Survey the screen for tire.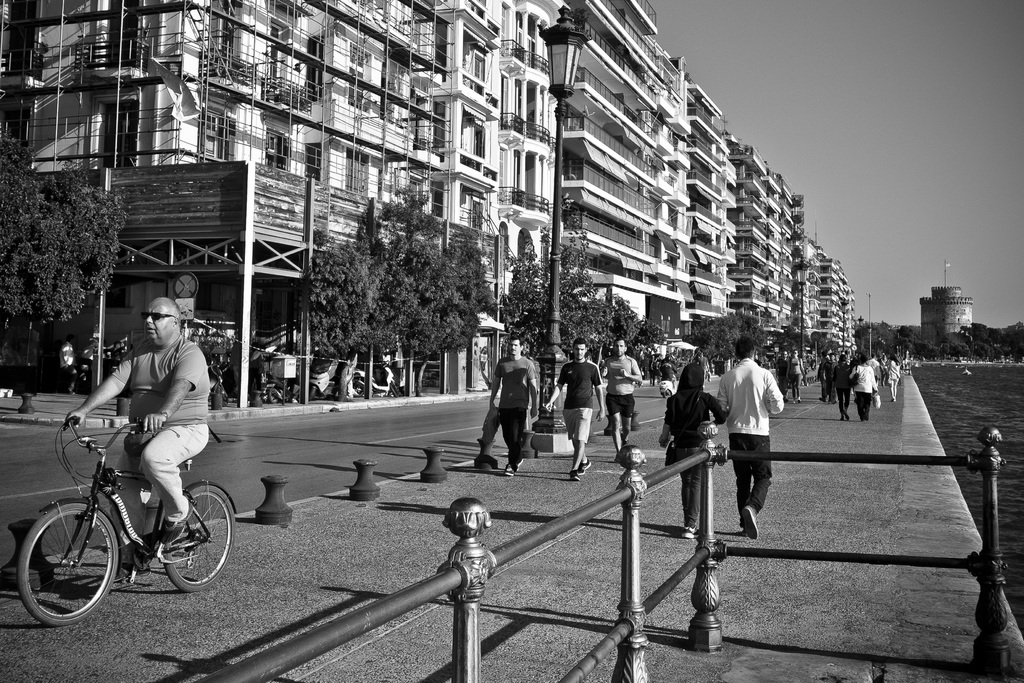
Survey found: detection(216, 384, 228, 405).
